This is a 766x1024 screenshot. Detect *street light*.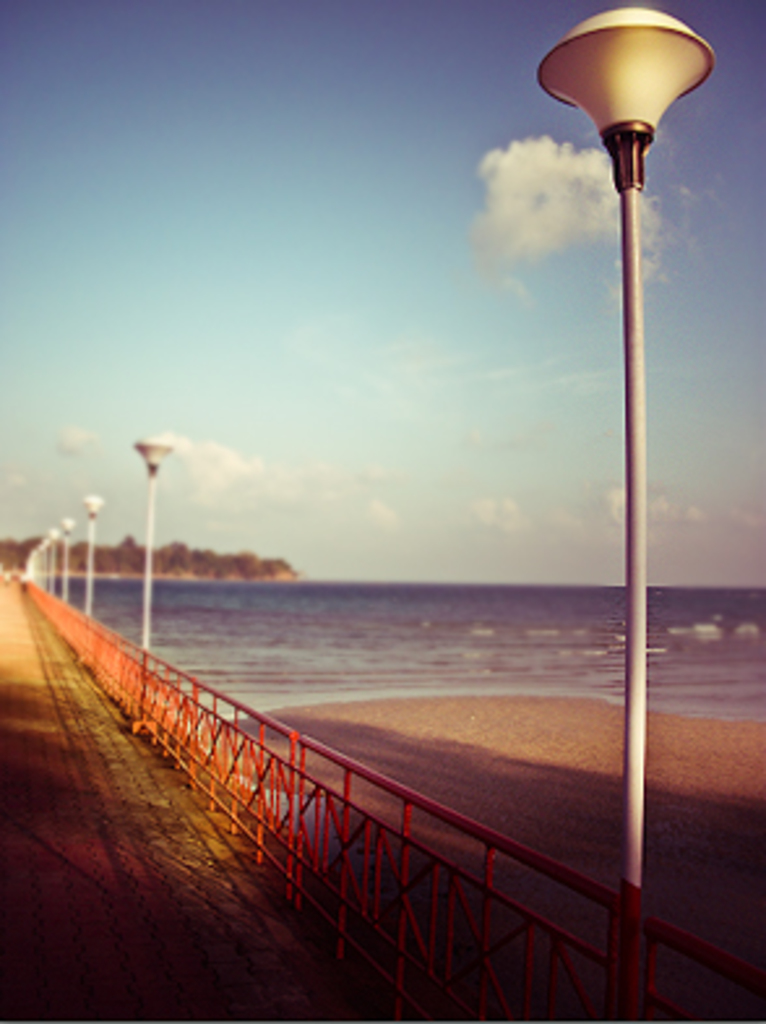
[x1=534, y1=3, x2=716, y2=909].
